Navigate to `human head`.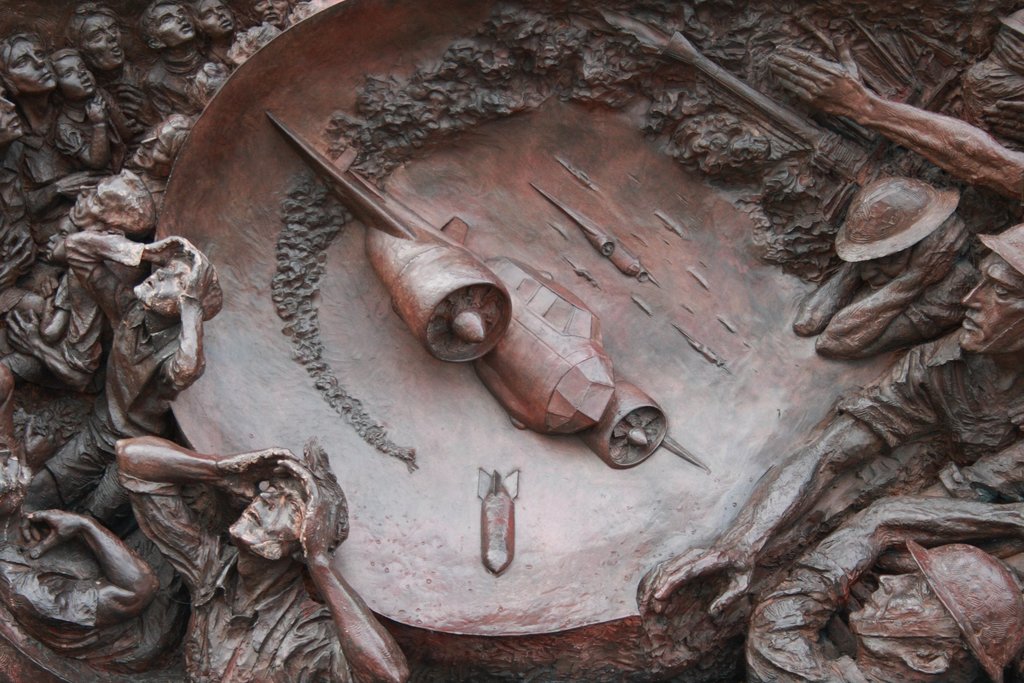
Navigation target: 132,1,200,55.
